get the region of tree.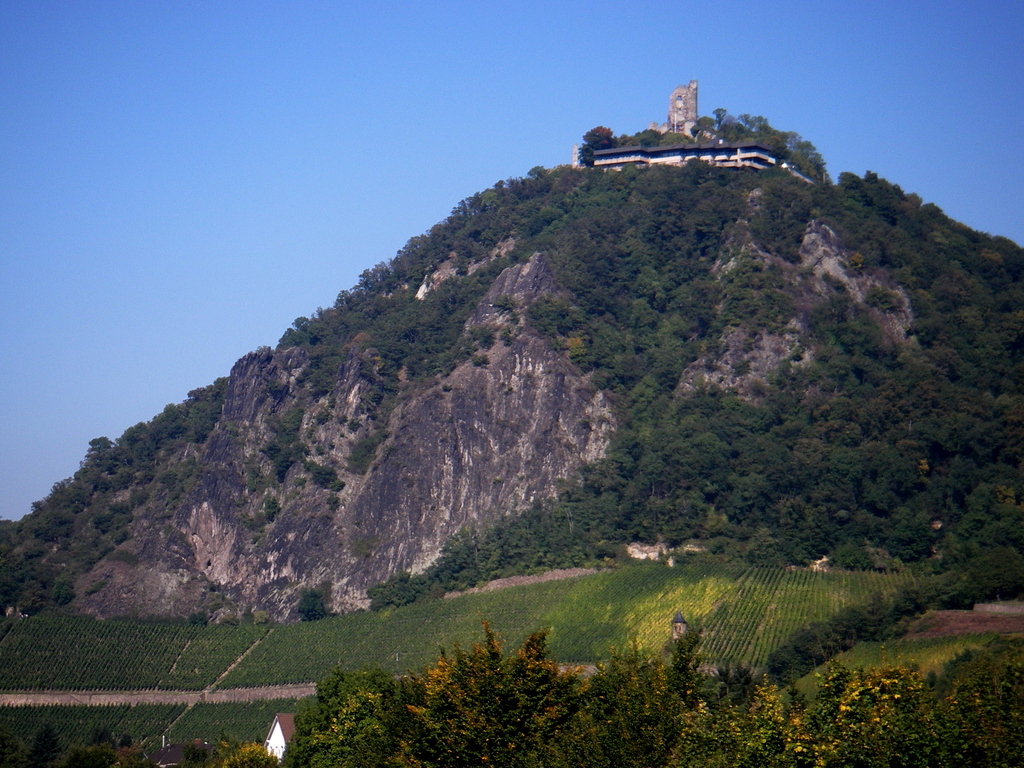
box(296, 588, 329, 621).
